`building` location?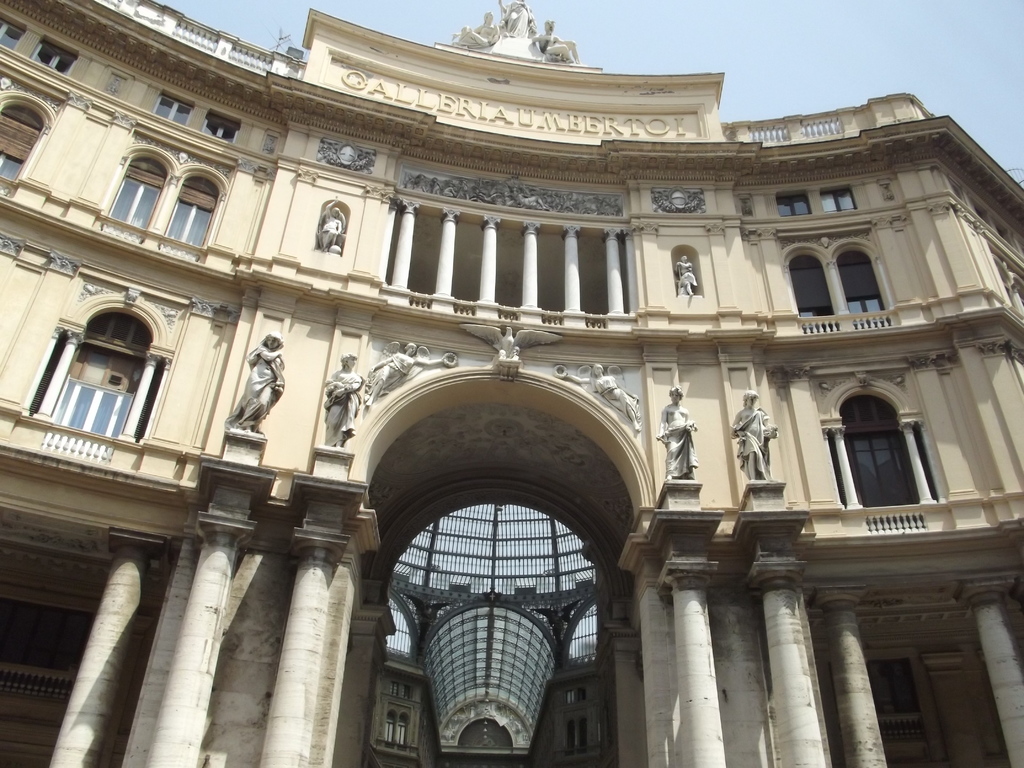
[0,0,1023,767]
